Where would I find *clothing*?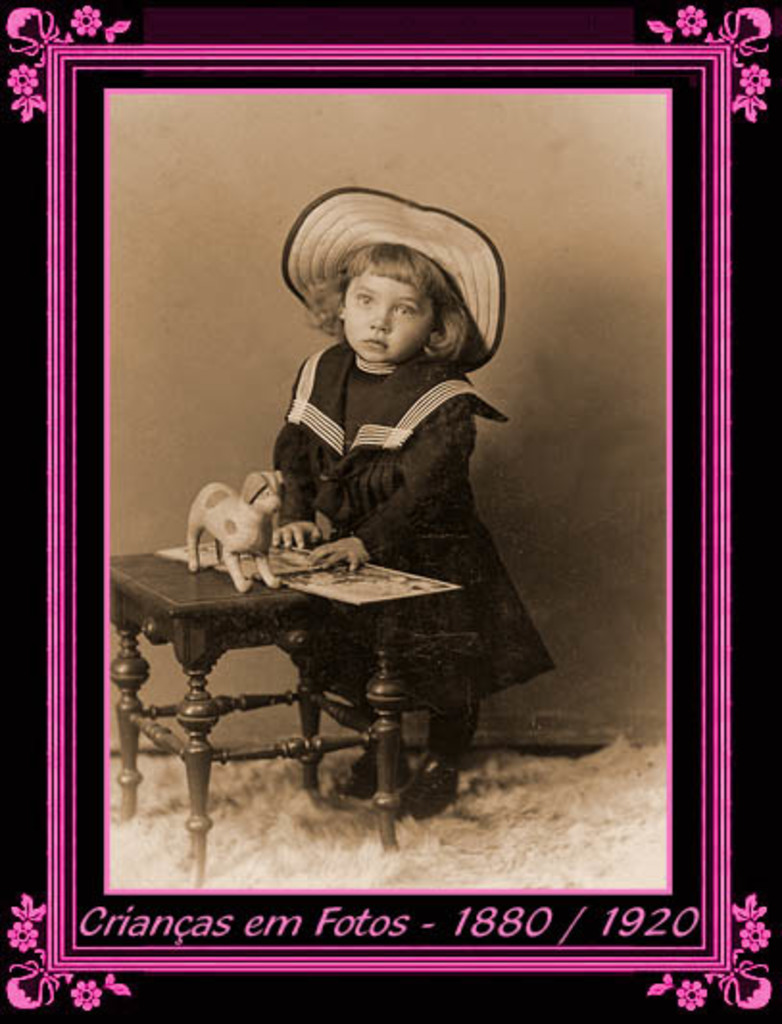
At left=271, top=340, right=555, bottom=724.
